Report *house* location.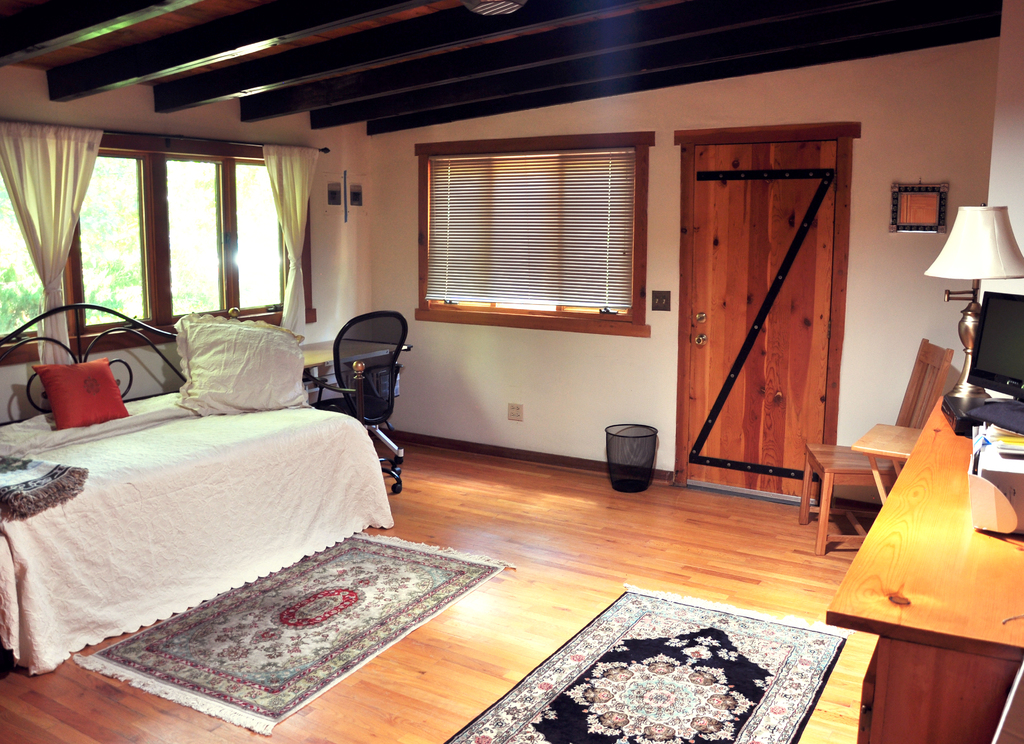
Report: 47, 4, 980, 701.
